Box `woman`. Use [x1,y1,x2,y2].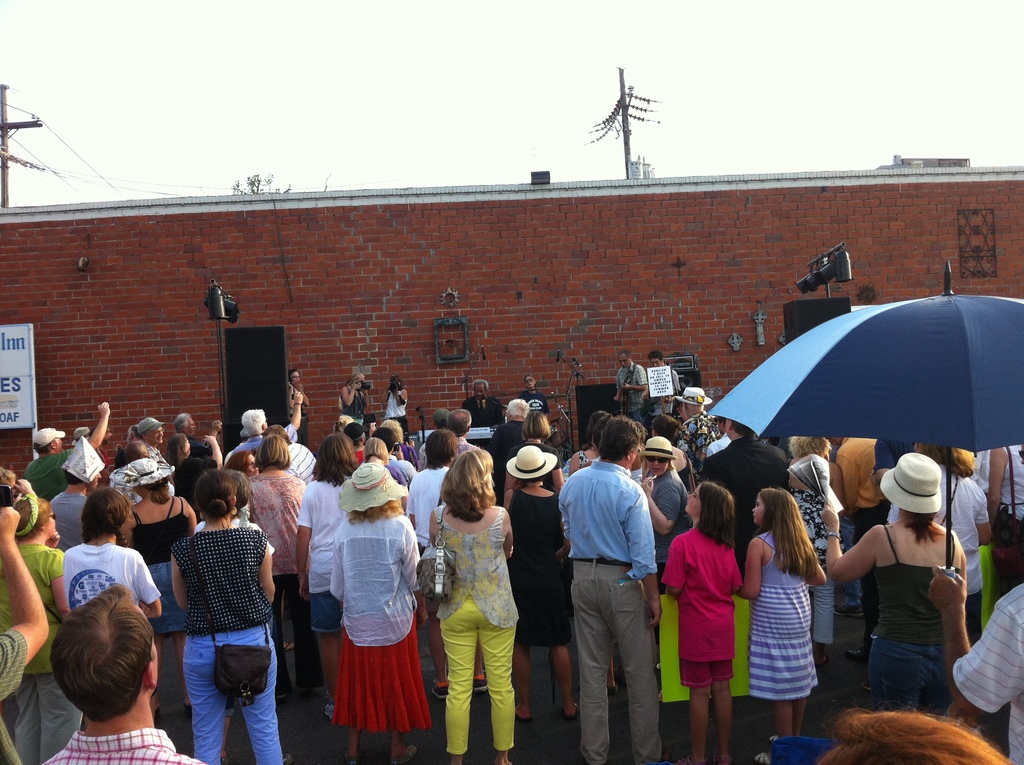
[246,434,303,689].
